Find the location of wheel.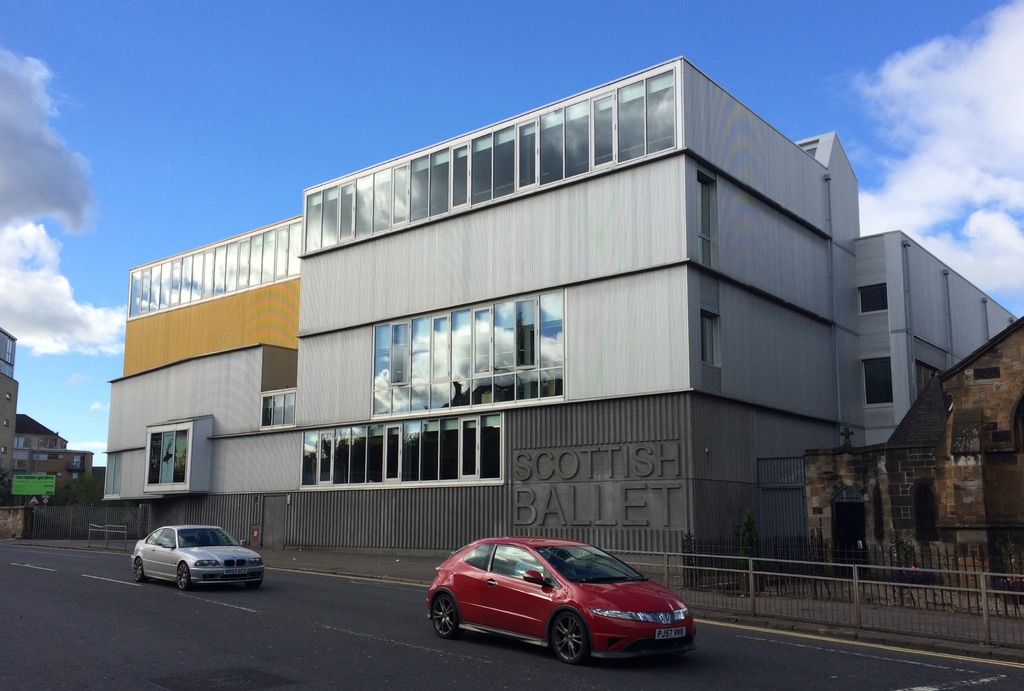
Location: BBox(545, 605, 590, 663).
